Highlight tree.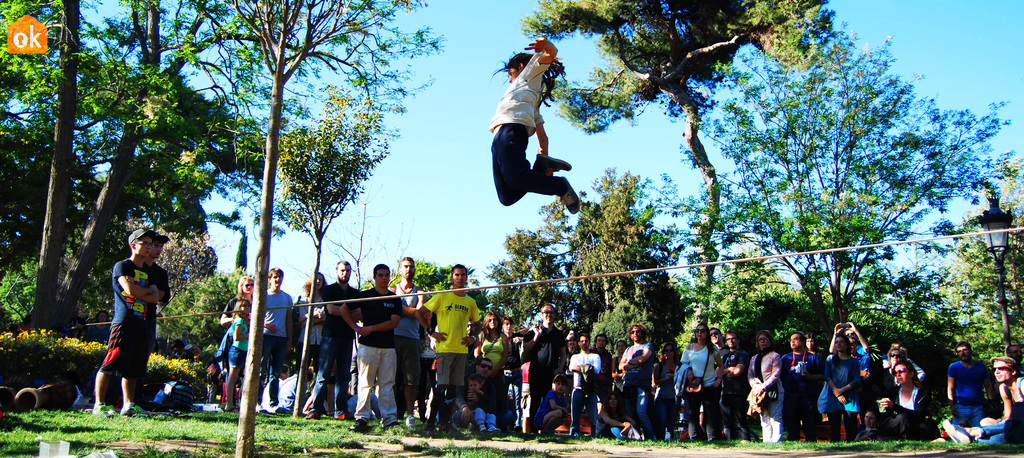
Highlighted region: locate(358, 254, 497, 348).
